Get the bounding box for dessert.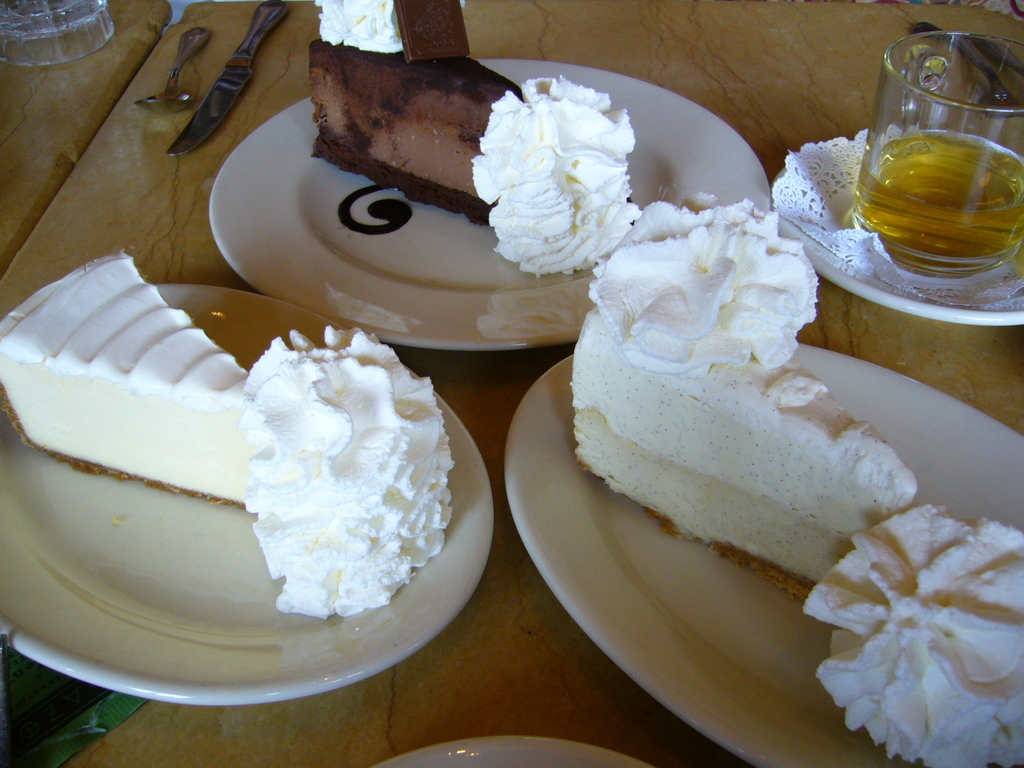
<region>572, 198, 1023, 767</region>.
